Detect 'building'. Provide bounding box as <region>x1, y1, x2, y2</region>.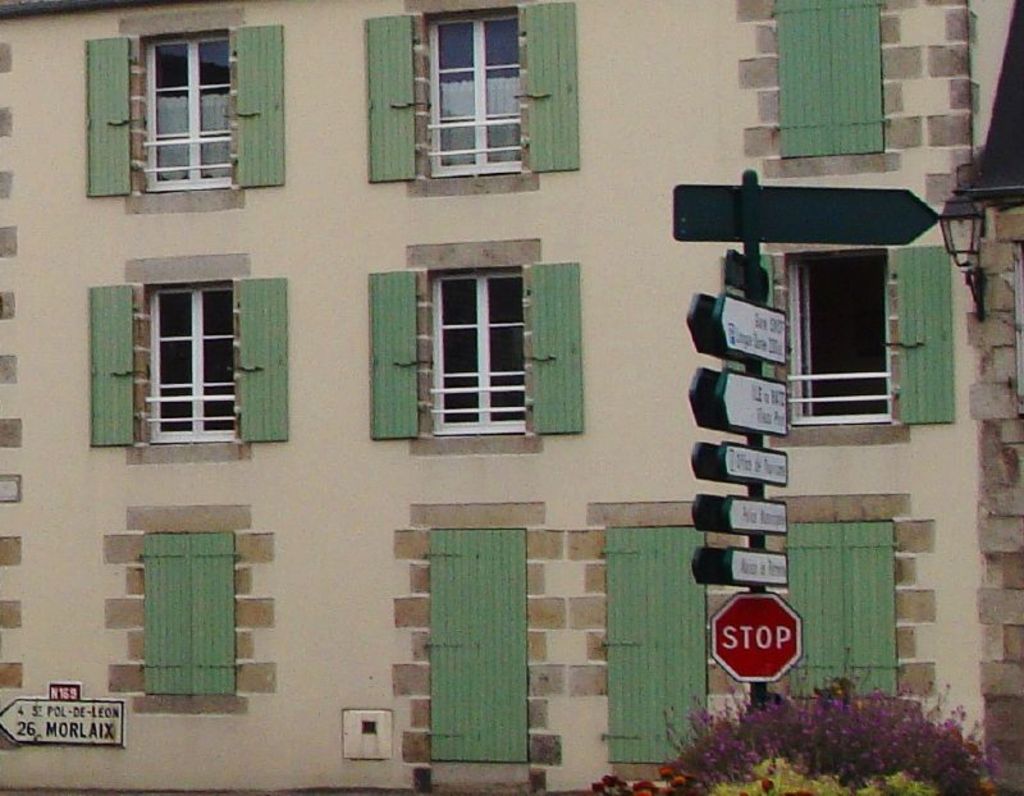
<region>0, 0, 1023, 795</region>.
